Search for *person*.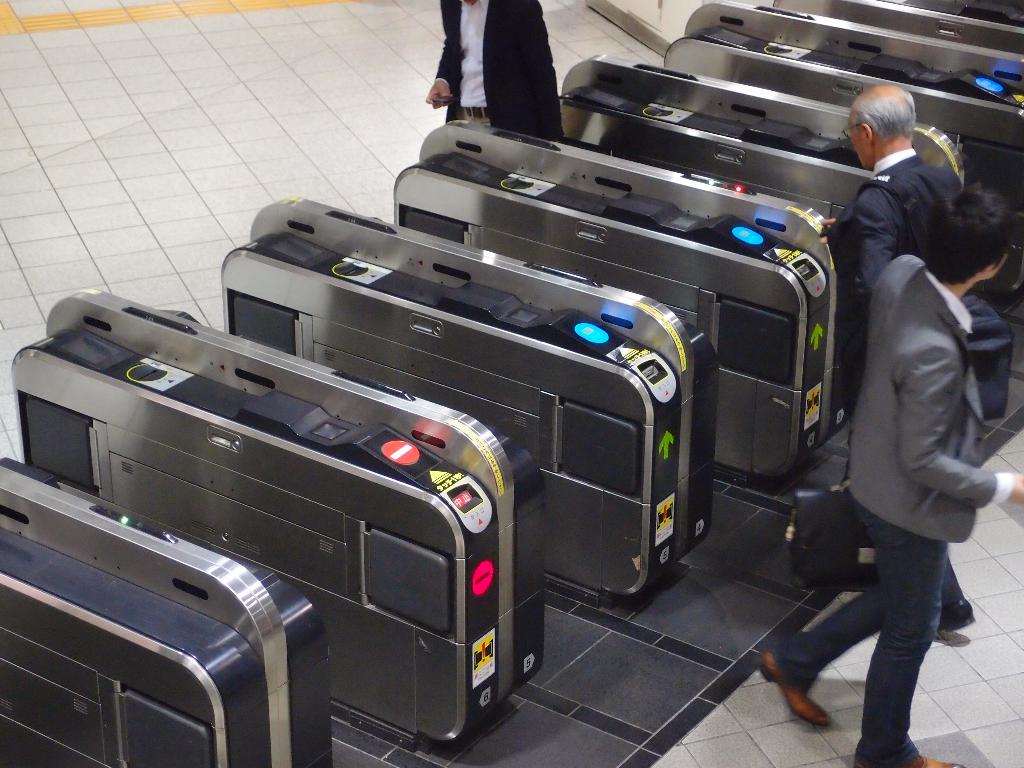
Found at BBox(837, 93, 988, 646).
